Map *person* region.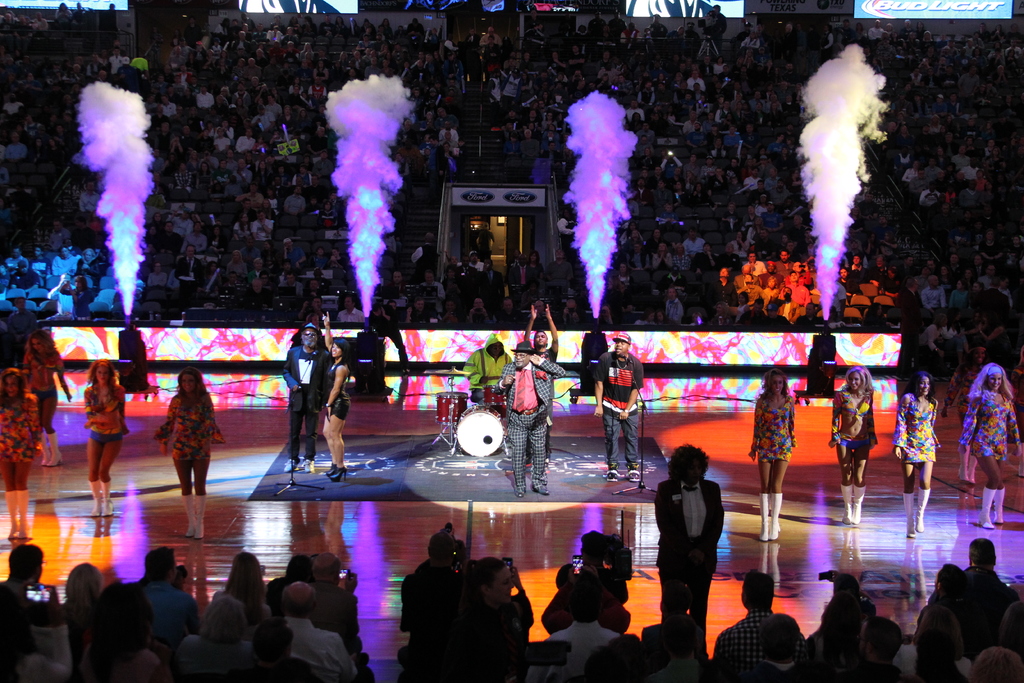
Mapped to bbox=[524, 305, 558, 465].
